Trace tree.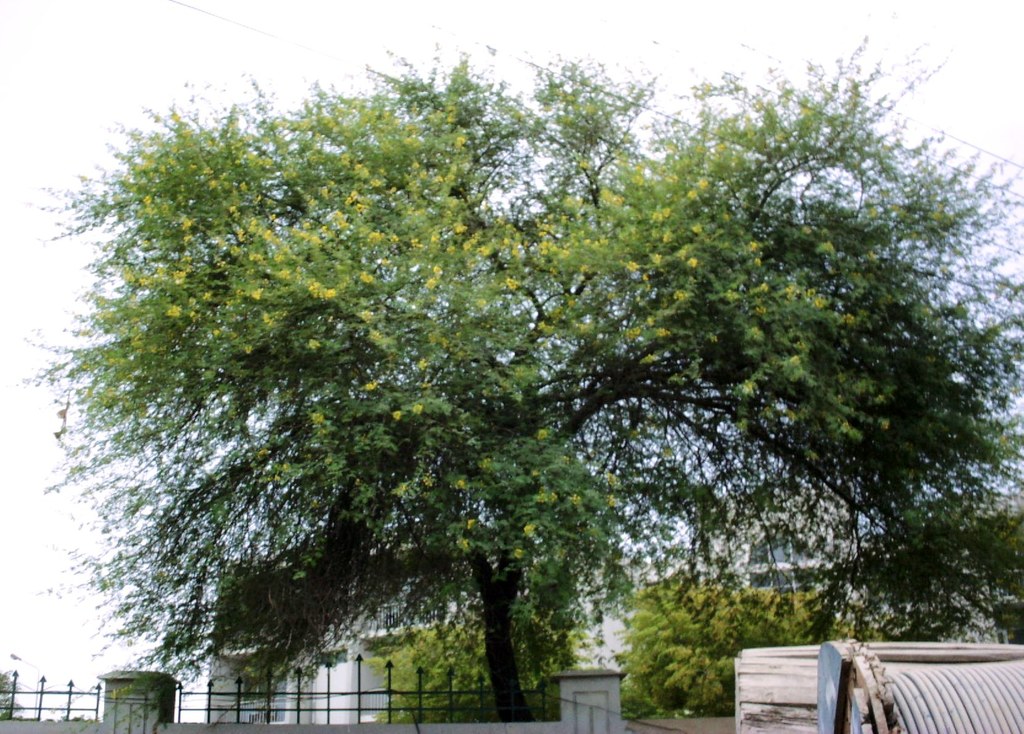
Traced to box=[373, 615, 596, 730].
